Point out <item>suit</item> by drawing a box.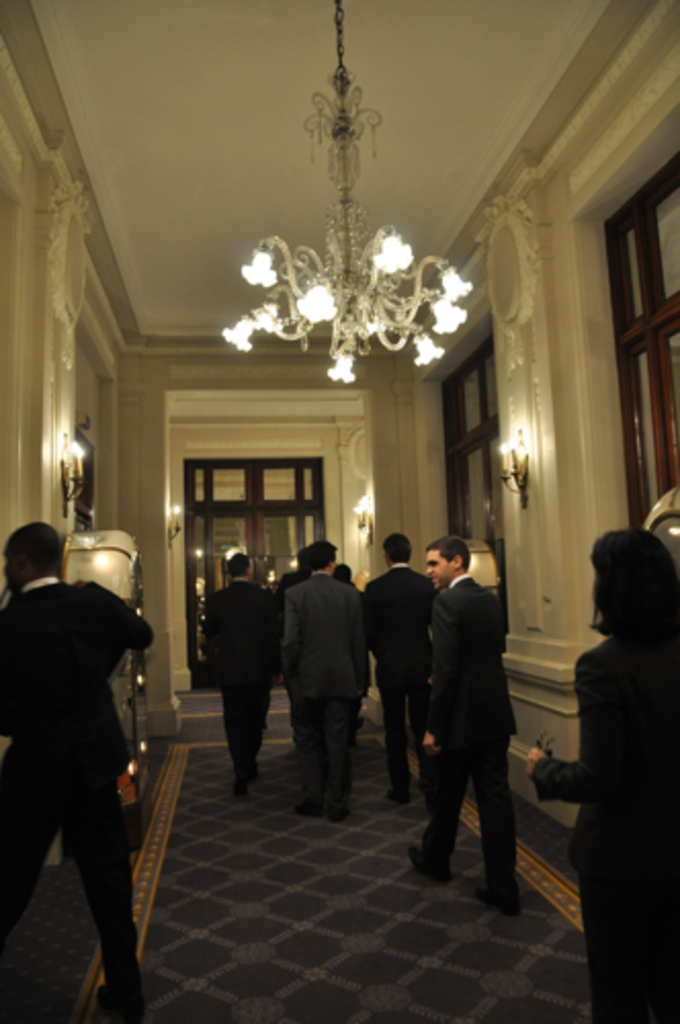
locate(197, 580, 281, 776).
